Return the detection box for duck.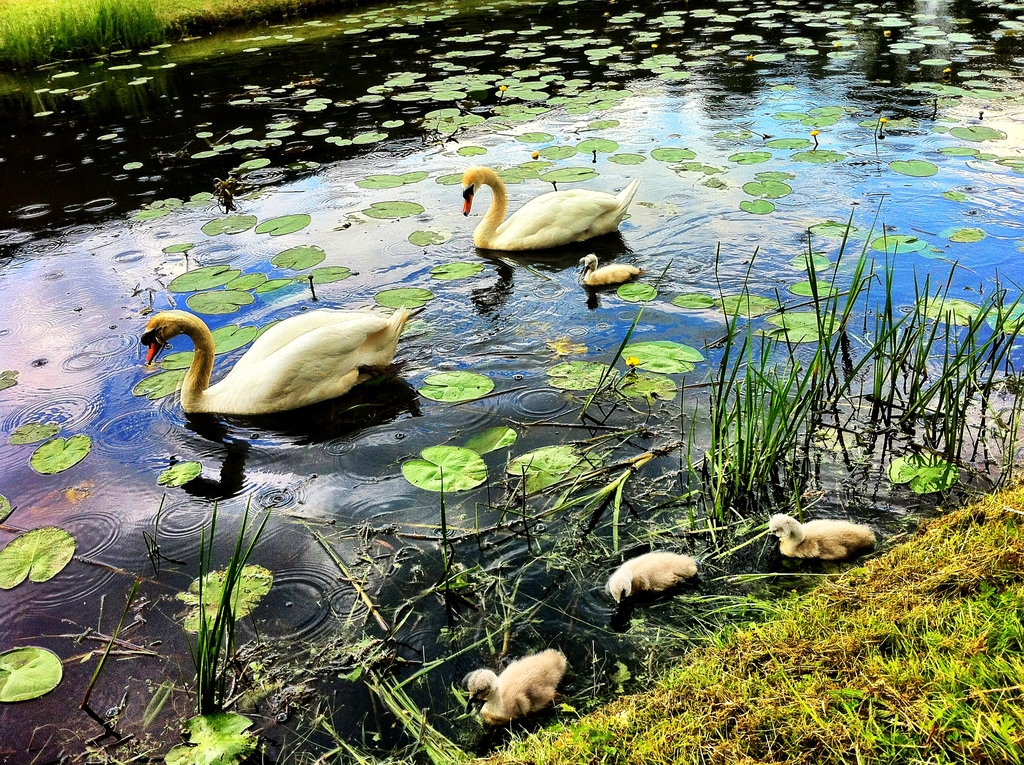
(x1=605, y1=549, x2=700, y2=611).
